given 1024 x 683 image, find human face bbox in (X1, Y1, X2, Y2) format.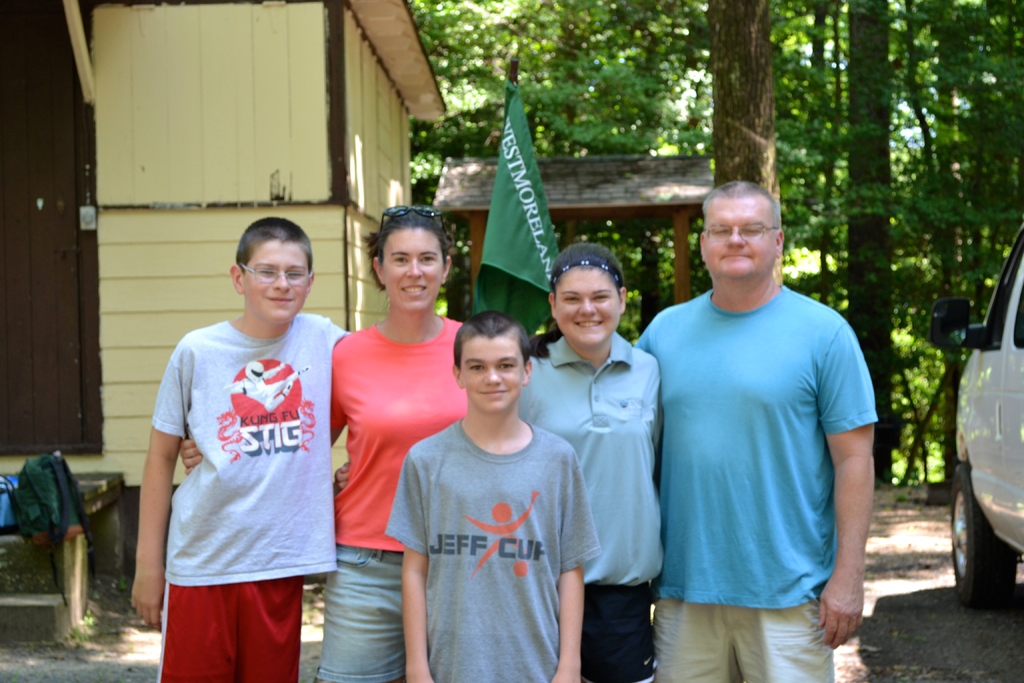
(379, 226, 444, 317).
